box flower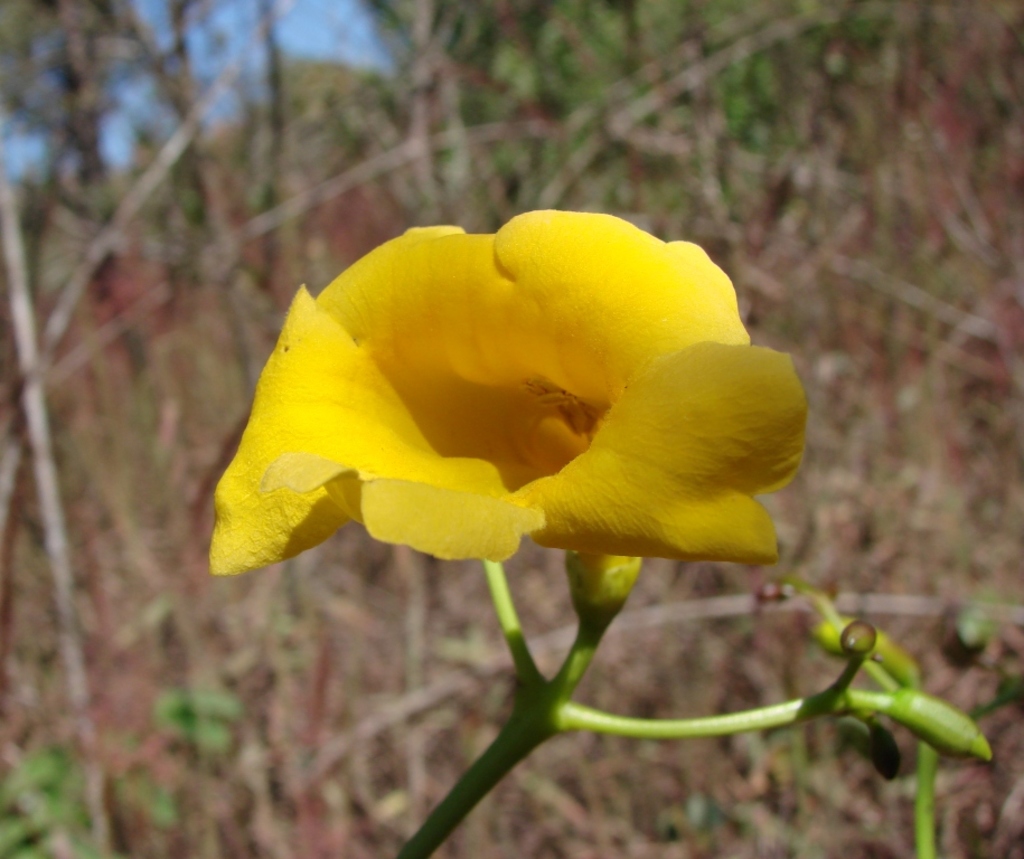
x1=205, y1=209, x2=808, y2=580
